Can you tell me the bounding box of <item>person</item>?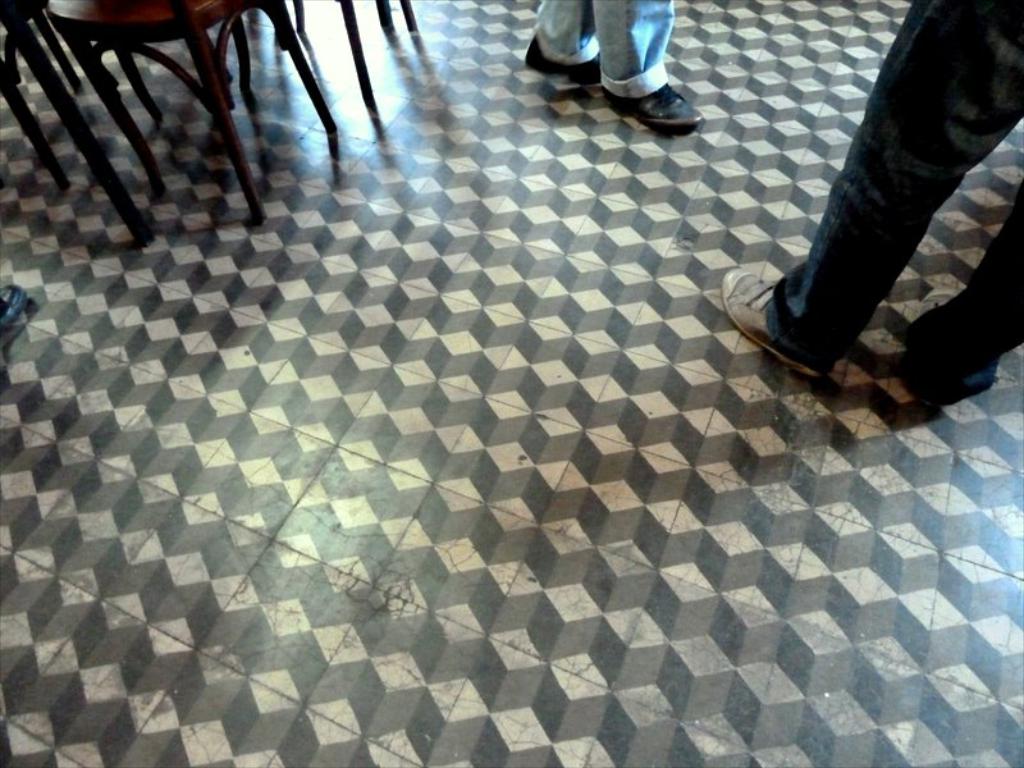
crop(530, 0, 703, 132).
